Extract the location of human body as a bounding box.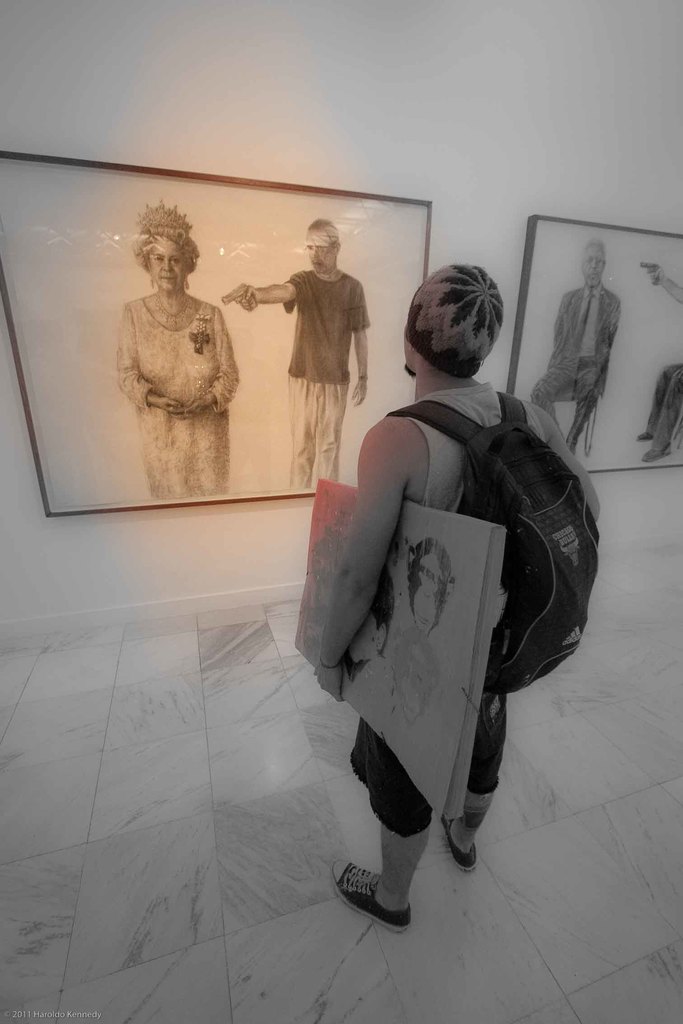
{"left": 523, "top": 285, "right": 621, "bottom": 458}.
